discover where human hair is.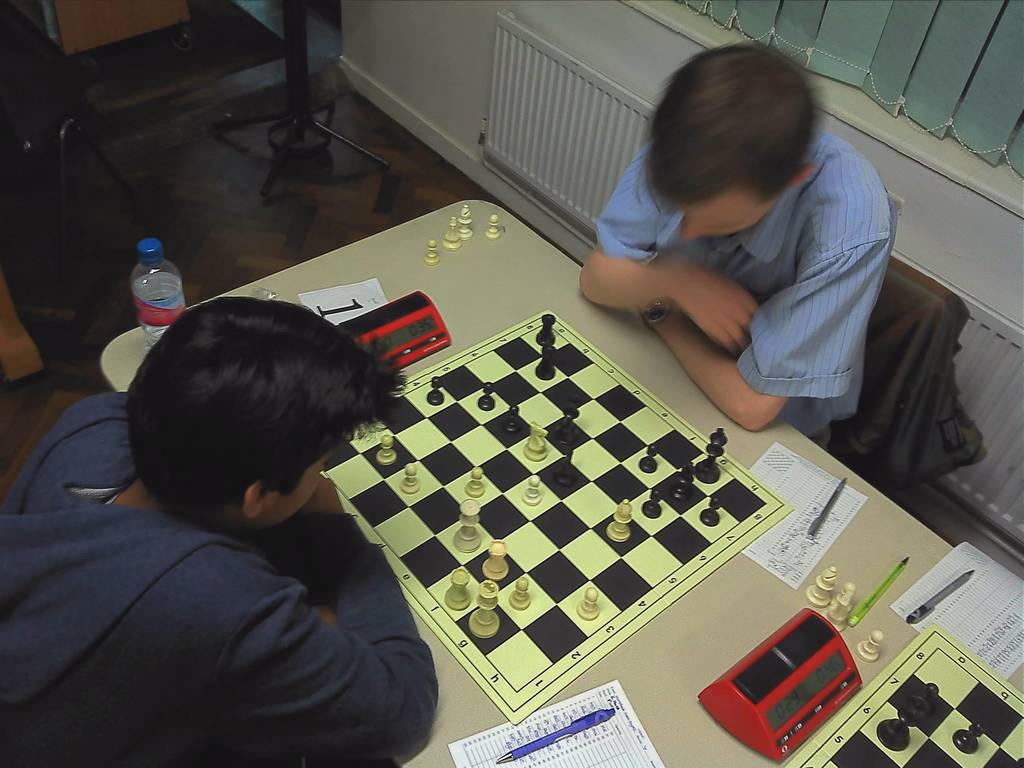
Discovered at x1=126 y1=288 x2=397 y2=552.
